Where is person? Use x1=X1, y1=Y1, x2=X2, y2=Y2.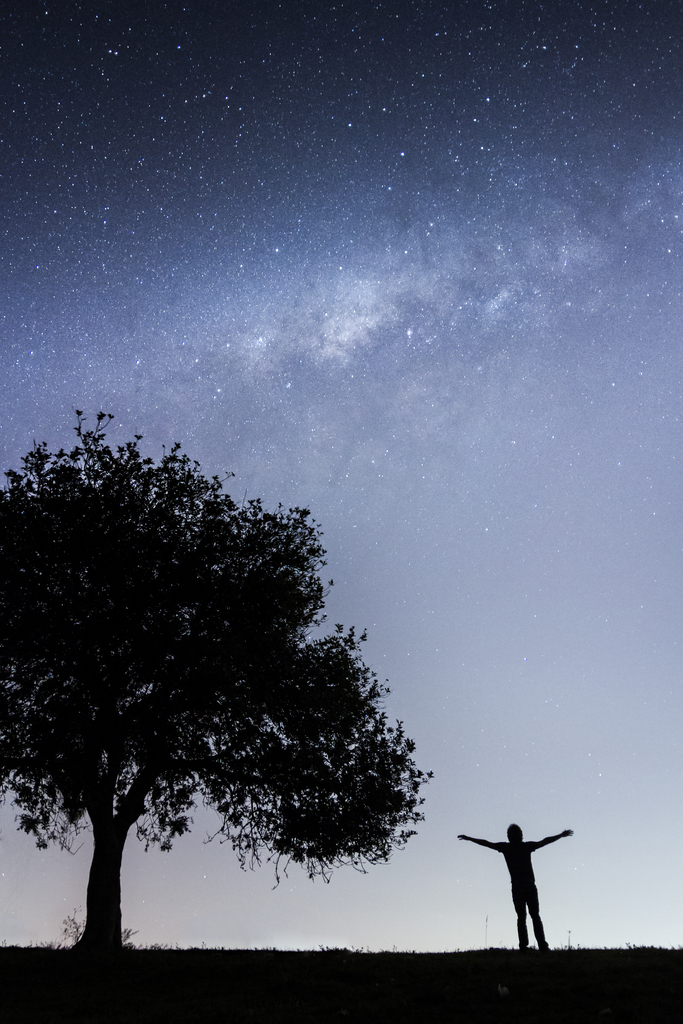
x1=475, y1=804, x2=580, y2=954.
